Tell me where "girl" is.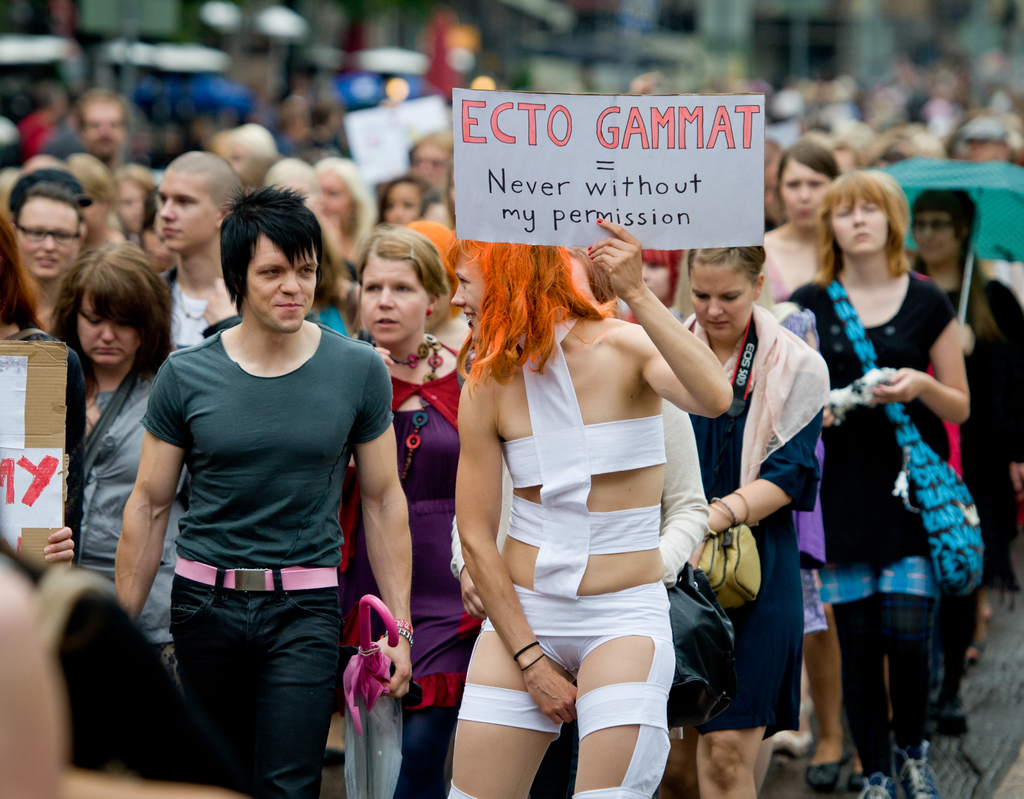
"girl" is at bbox=[447, 215, 735, 798].
